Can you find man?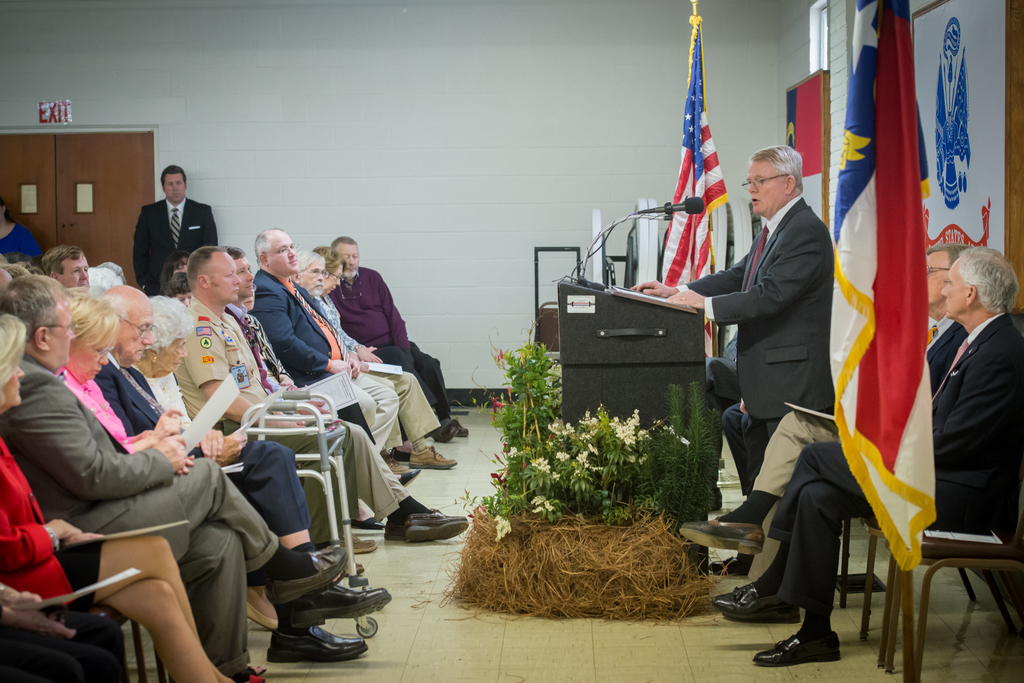
Yes, bounding box: Rect(753, 245, 1023, 668).
